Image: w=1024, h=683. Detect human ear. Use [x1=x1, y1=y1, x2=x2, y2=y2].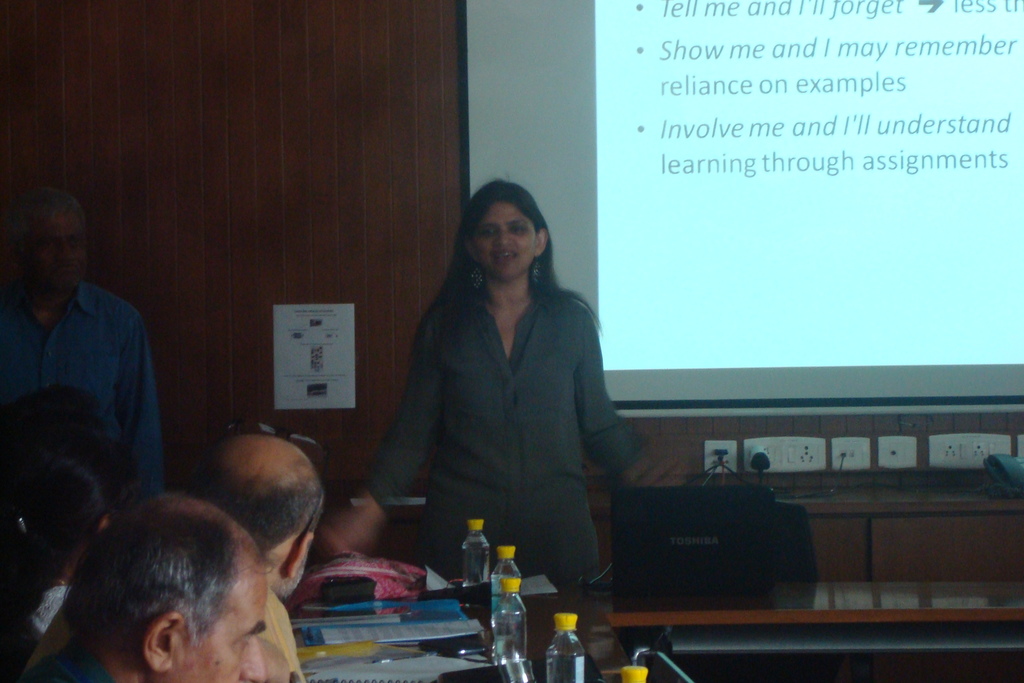
[x1=147, y1=609, x2=178, y2=675].
